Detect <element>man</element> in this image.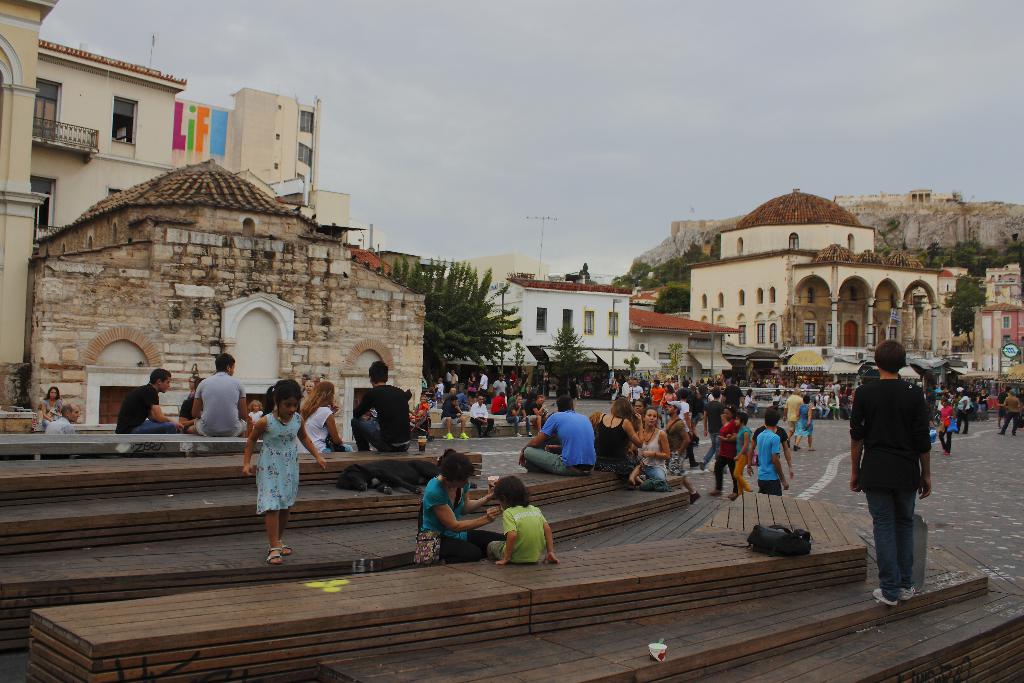
Detection: bbox=[996, 388, 1022, 437].
